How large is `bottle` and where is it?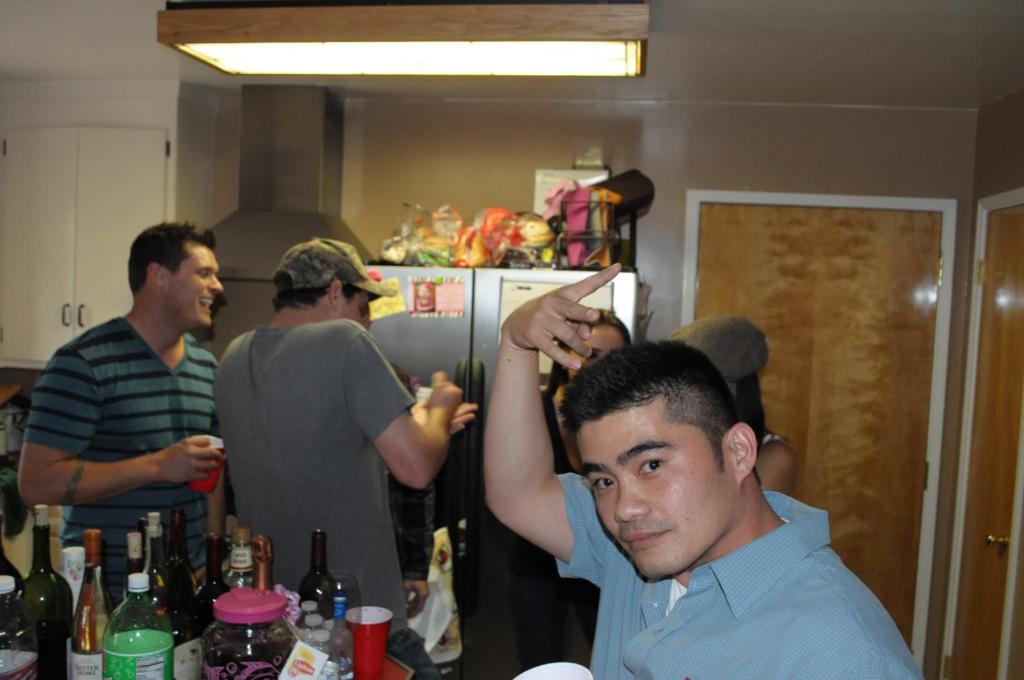
Bounding box: locate(8, 513, 68, 679).
